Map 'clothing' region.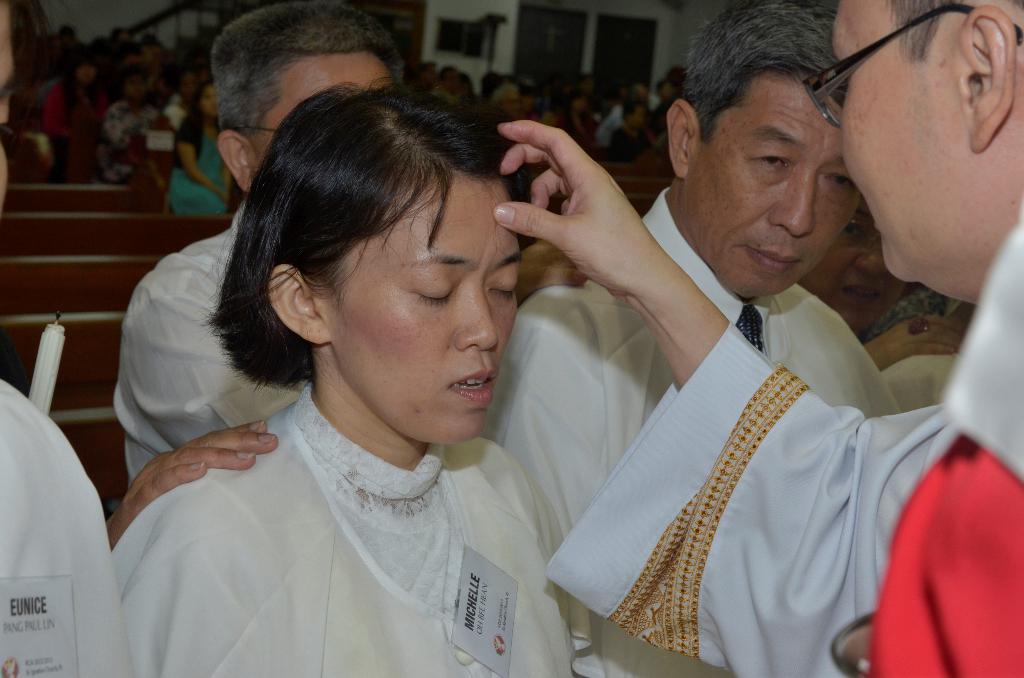
Mapped to bbox=[439, 90, 465, 108].
